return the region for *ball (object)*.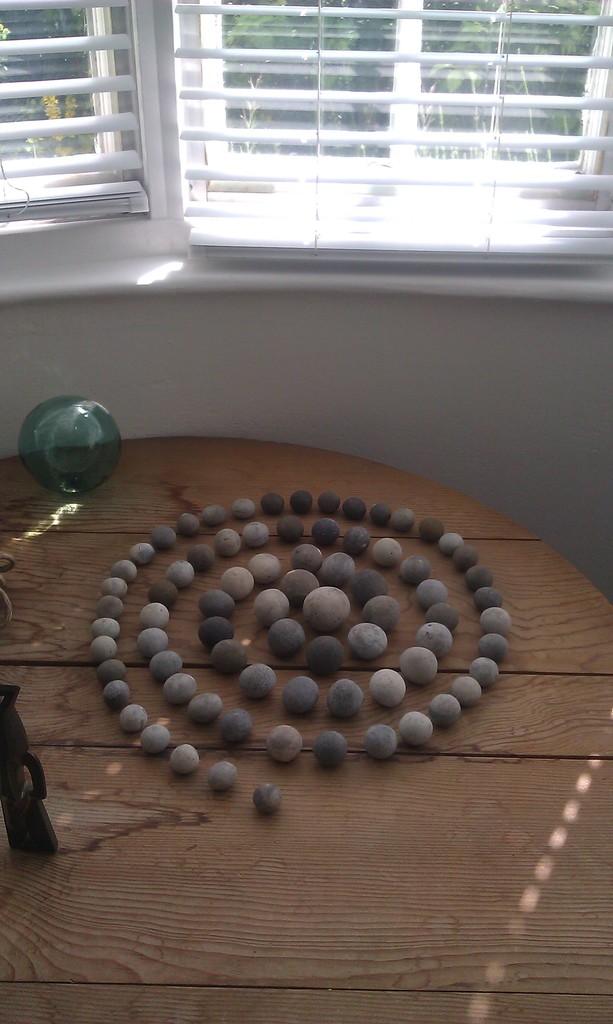
detection(187, 547, 213, 574).
